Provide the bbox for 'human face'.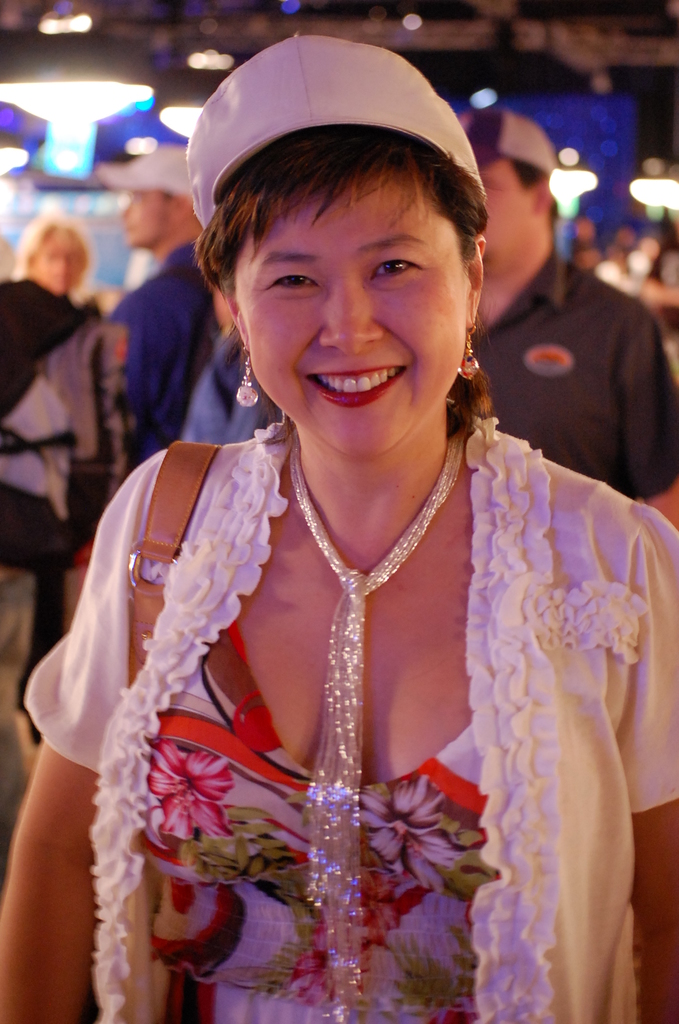
x1=476 y1=166 x2=537 y2=288.
